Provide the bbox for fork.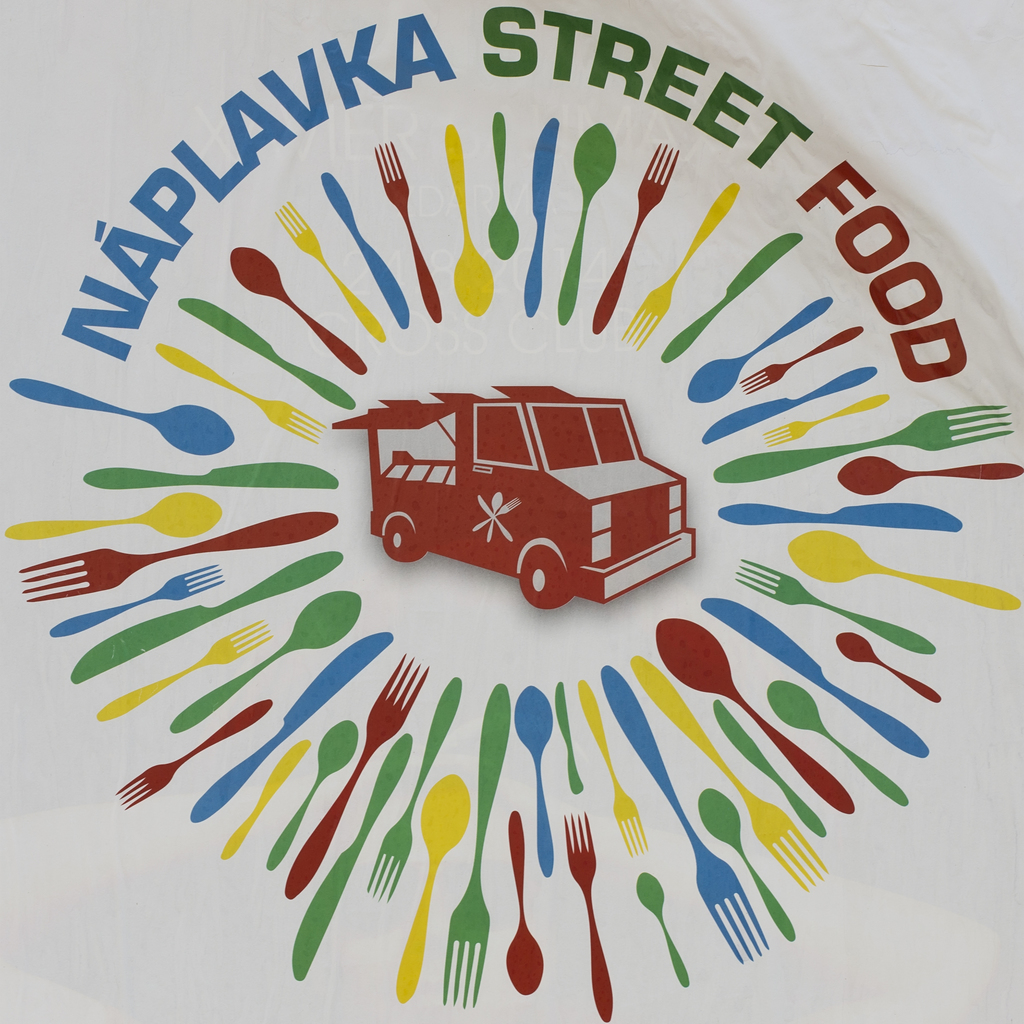
<bbox>95, 615, 275, 722</bbox>.
